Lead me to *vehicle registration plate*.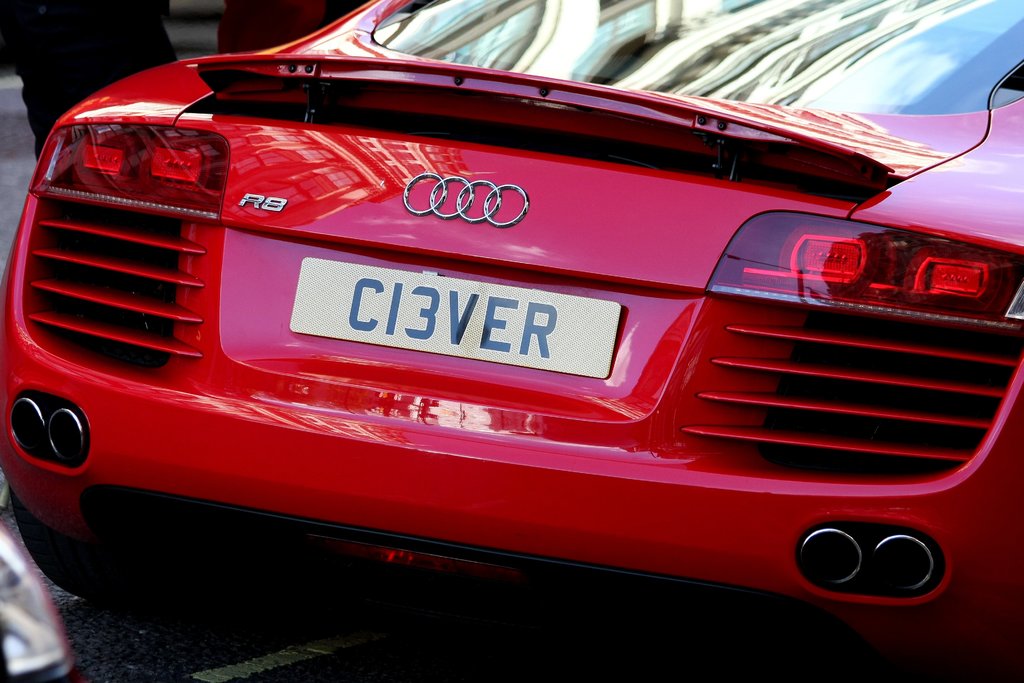
Lead to BBox(285, 256, 623, 379).
